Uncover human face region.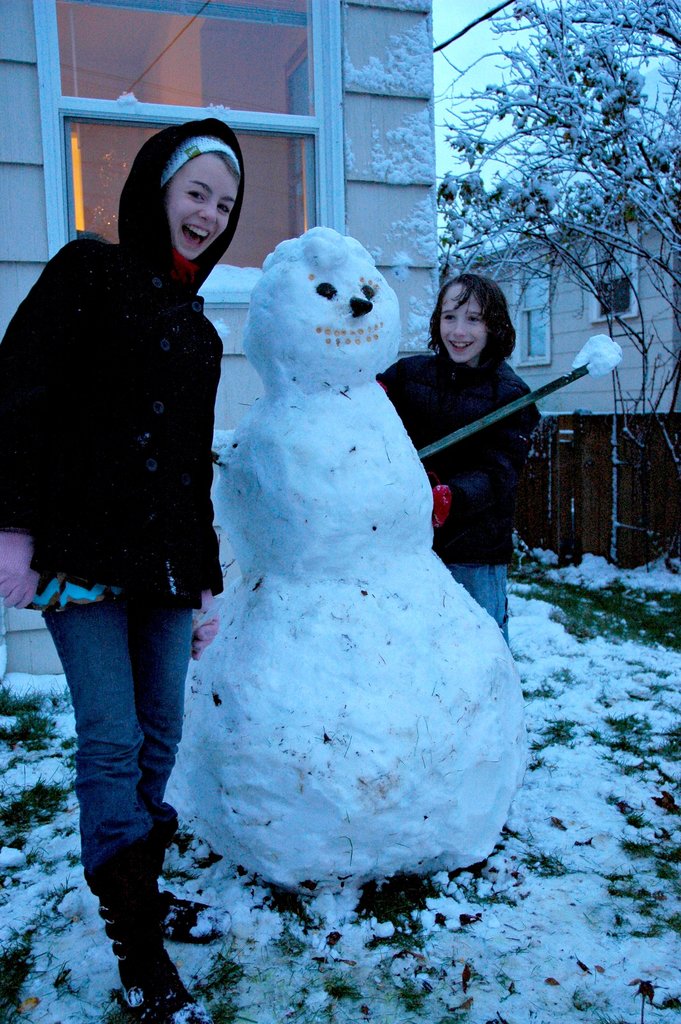
Uncovered: 437, 280, 488, 364.
